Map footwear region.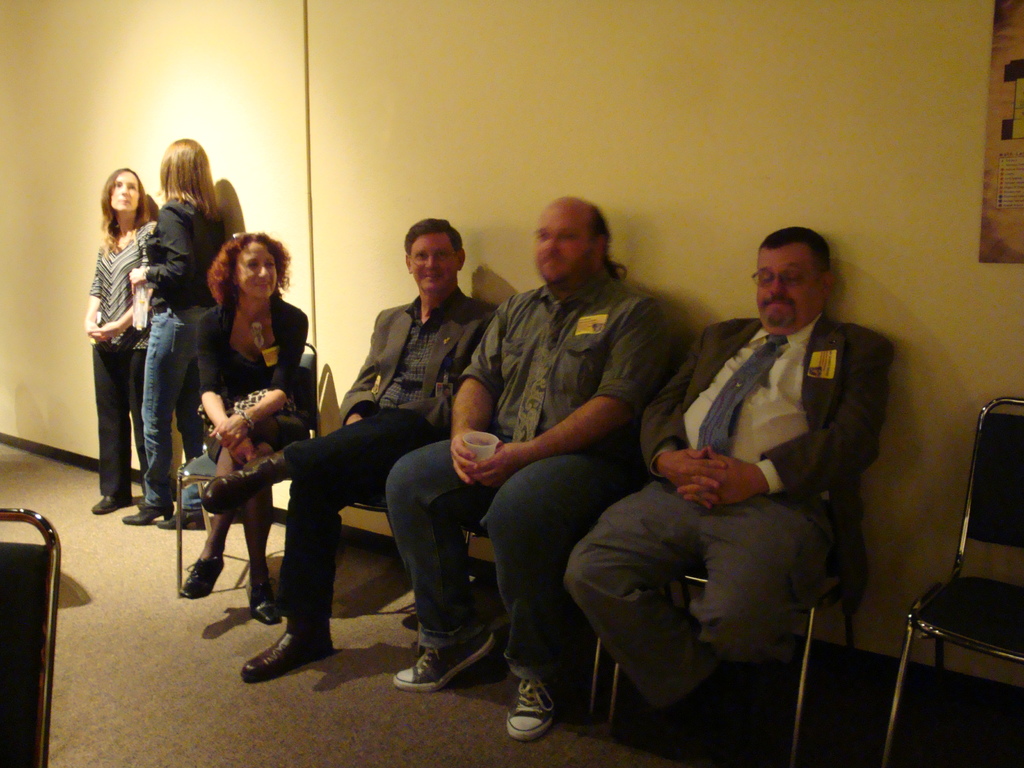
Mapped to <box>88,495,131,513</box>.
